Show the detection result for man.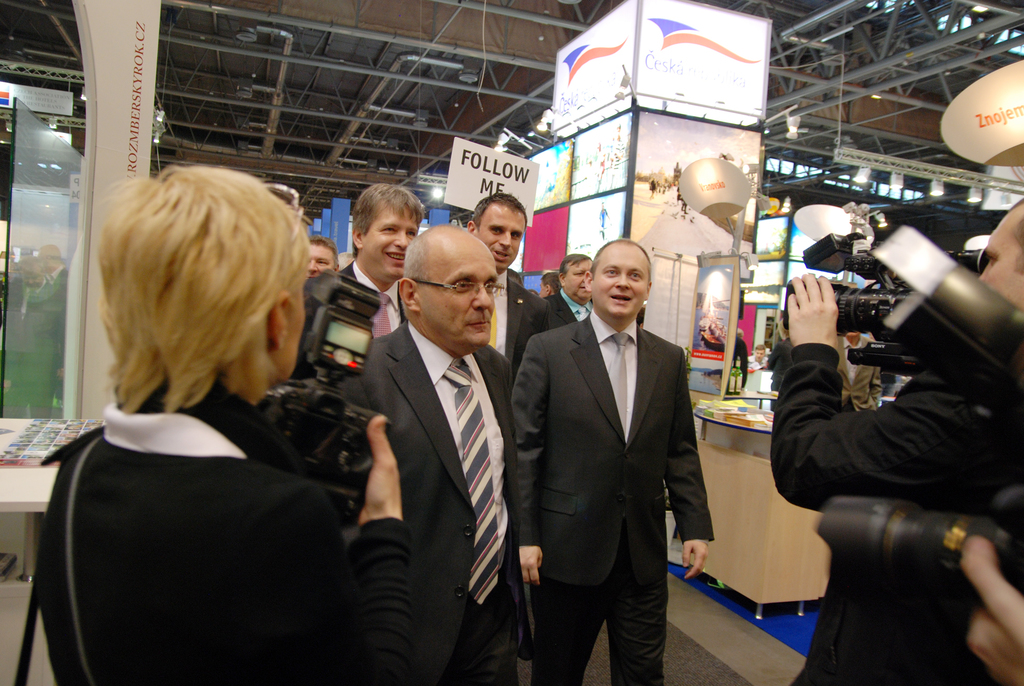
(left=769, top=196, right=1023, bottom=511).
